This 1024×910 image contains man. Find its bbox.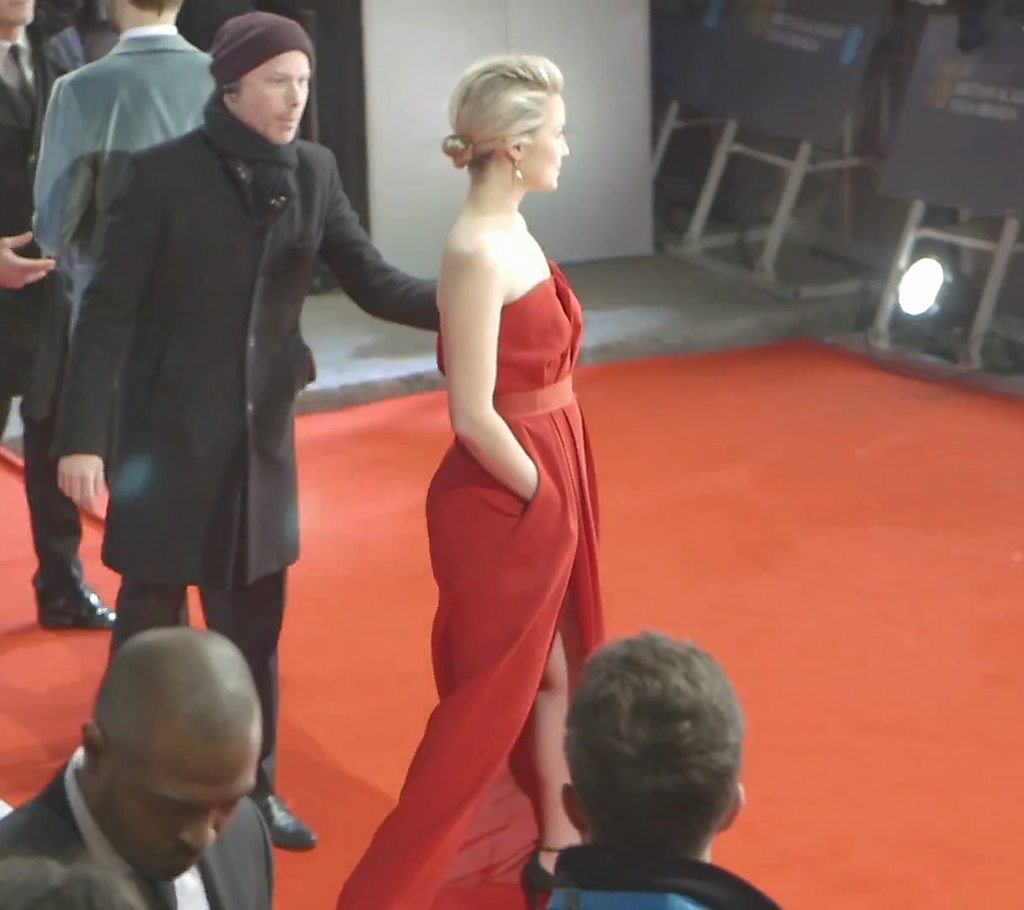
select_region(542, 629, 778, 909).
